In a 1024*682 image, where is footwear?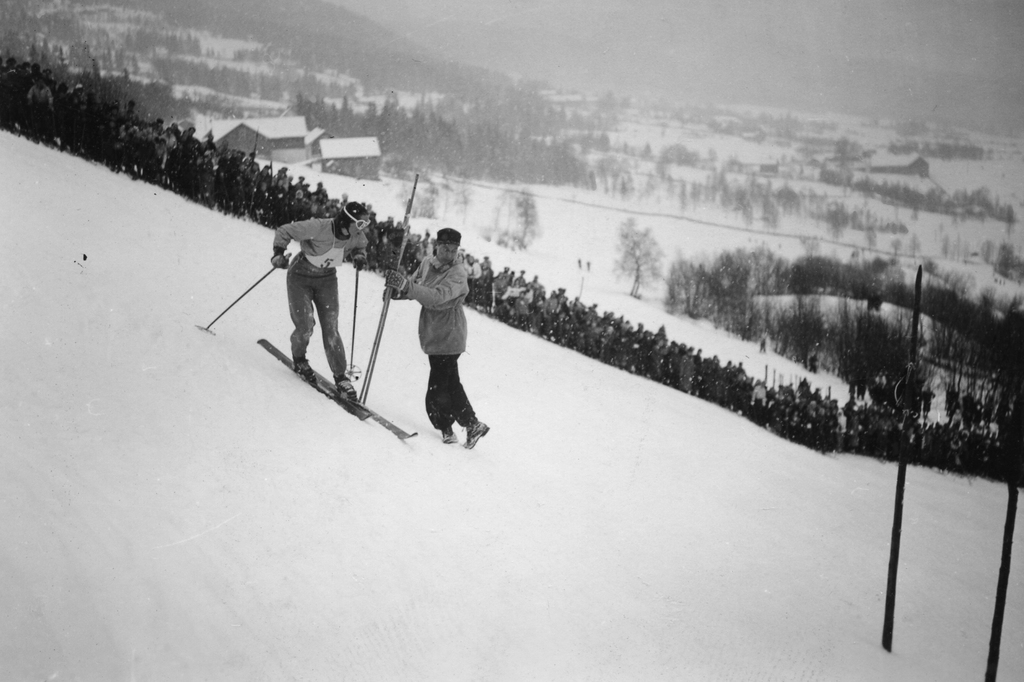
x1=442 y1=431 x2=459 y2=444.
